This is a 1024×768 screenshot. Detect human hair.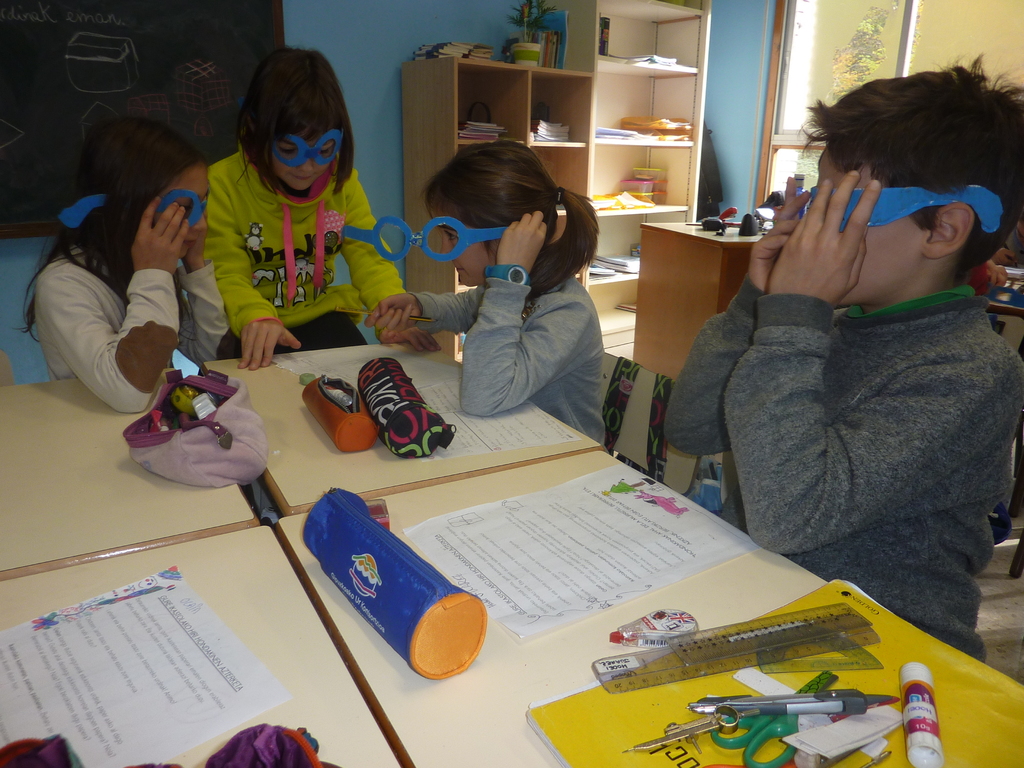
<bbox>416, 137, 600, 306</bbox>.
